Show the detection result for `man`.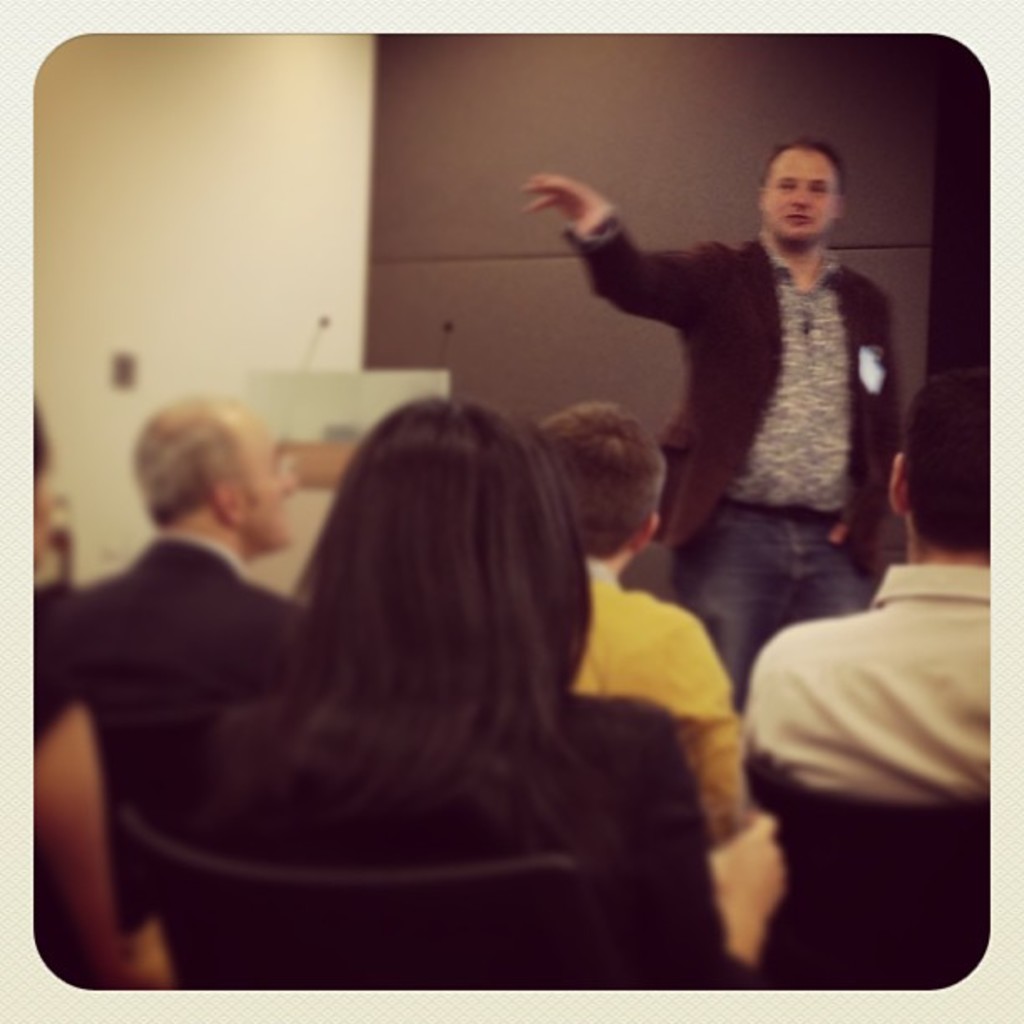
(527, 400, 763, 853).
